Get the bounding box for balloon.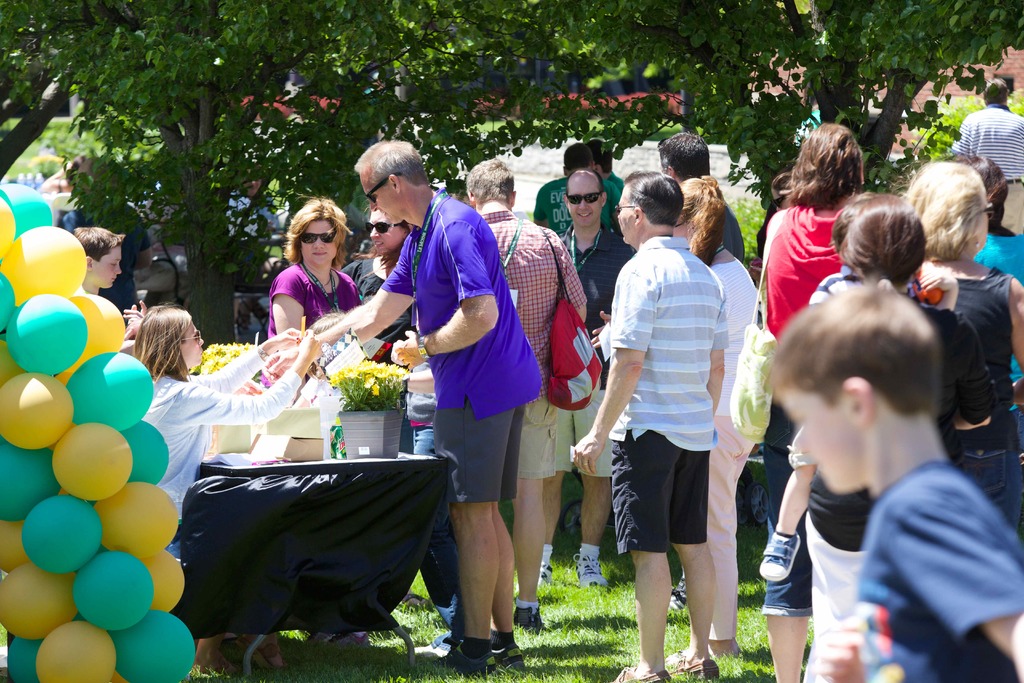
(x1=73, y1=552, x2=156, y2=629).
